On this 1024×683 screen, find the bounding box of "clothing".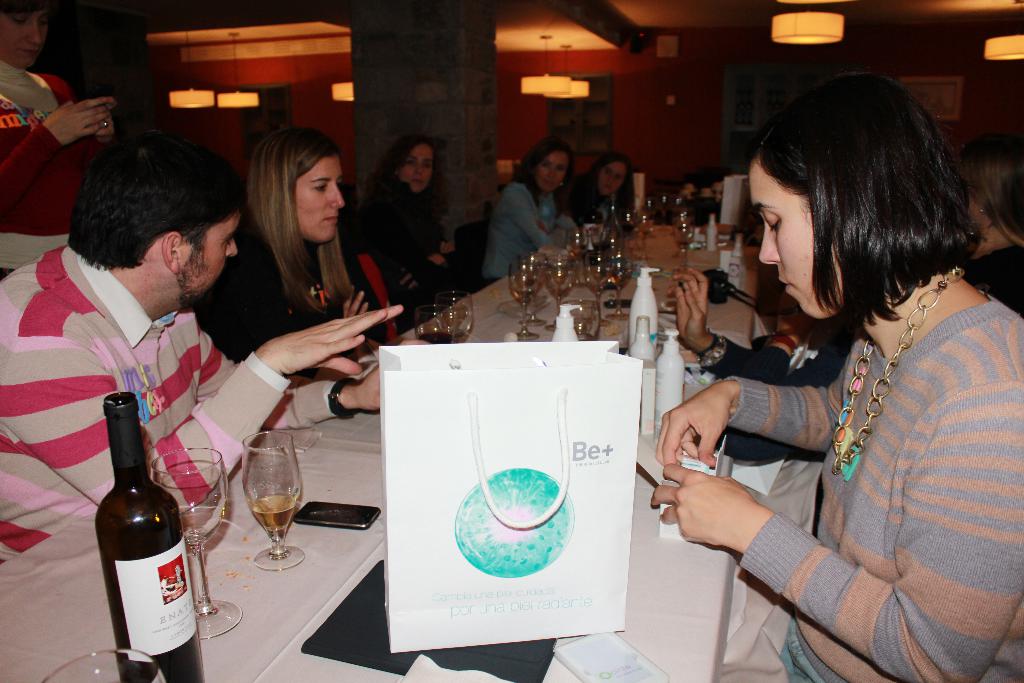
Bounding box: (x1=691, y1=236, x2=1023, y2=466).
